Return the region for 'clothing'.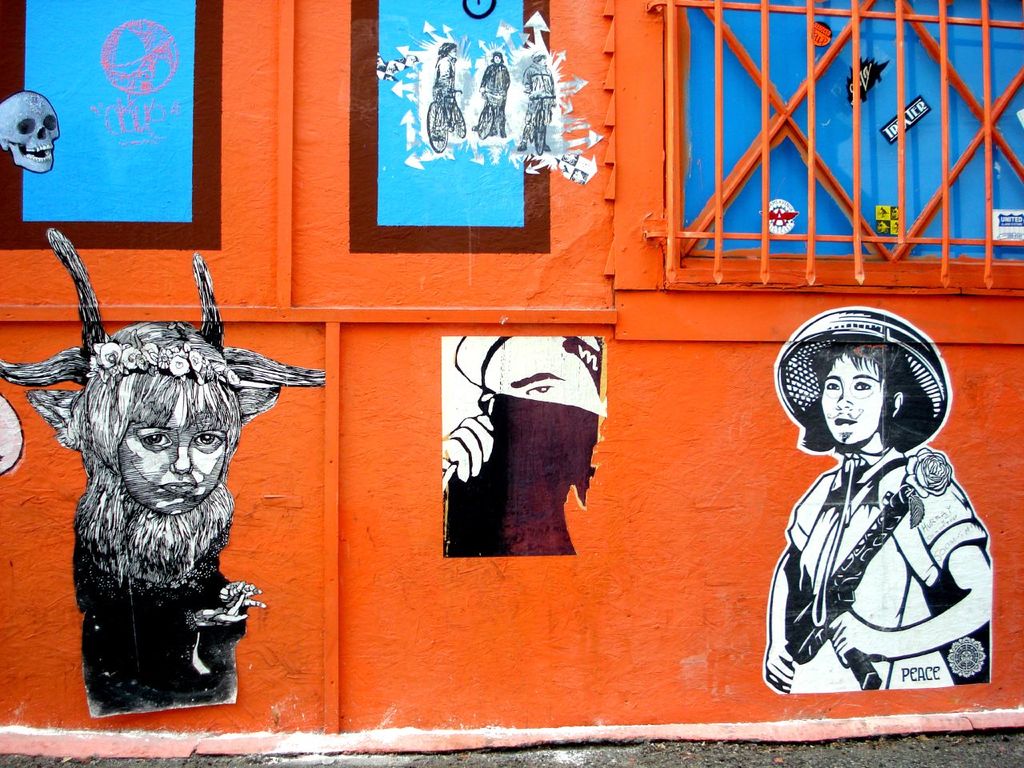
<box>478,58,506,126</box>.
